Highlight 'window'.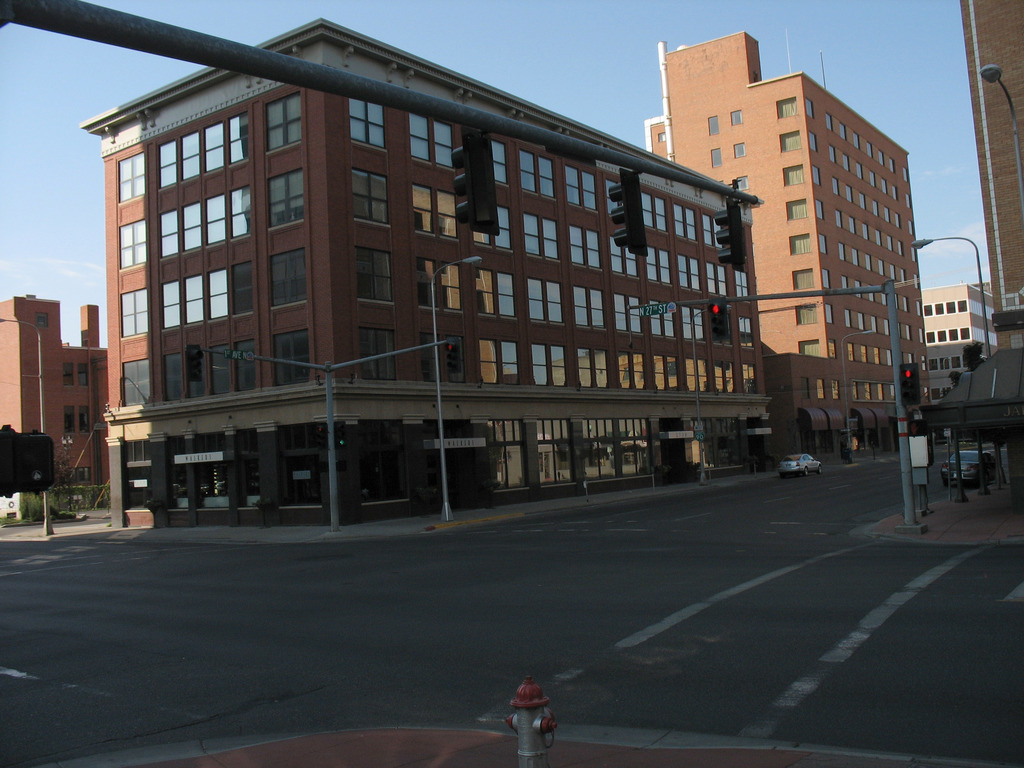
Highlighted region: Rect(854, 311, 865, 330).
